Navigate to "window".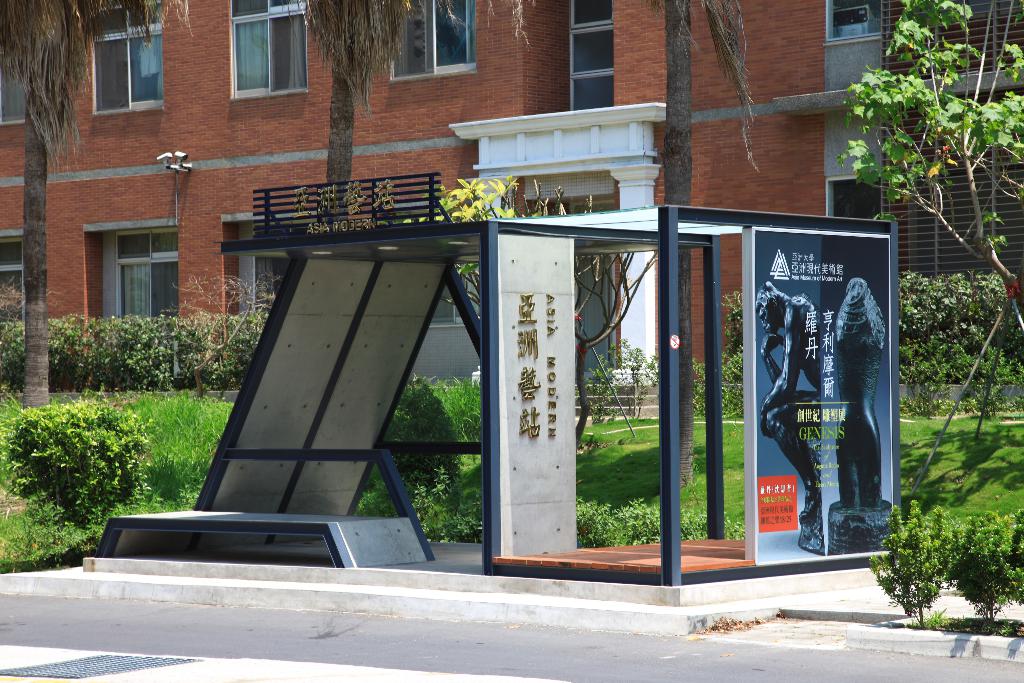
Navigation target: Rect(89, 0, 163, 118).
